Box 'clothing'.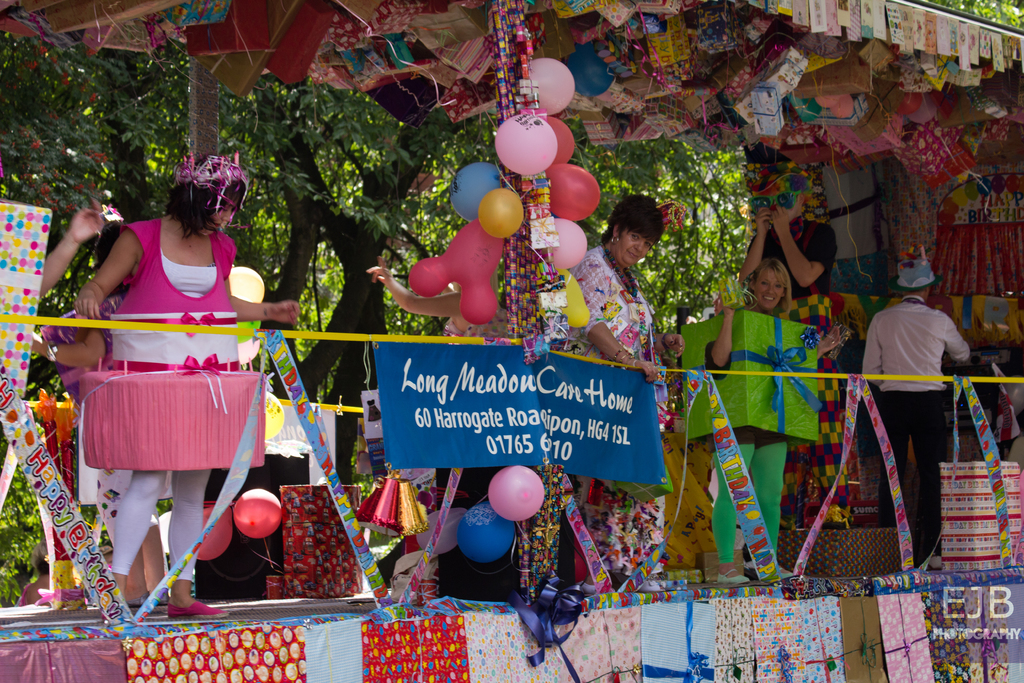
(x1=748, y1=222, x2=853, y2=529).
